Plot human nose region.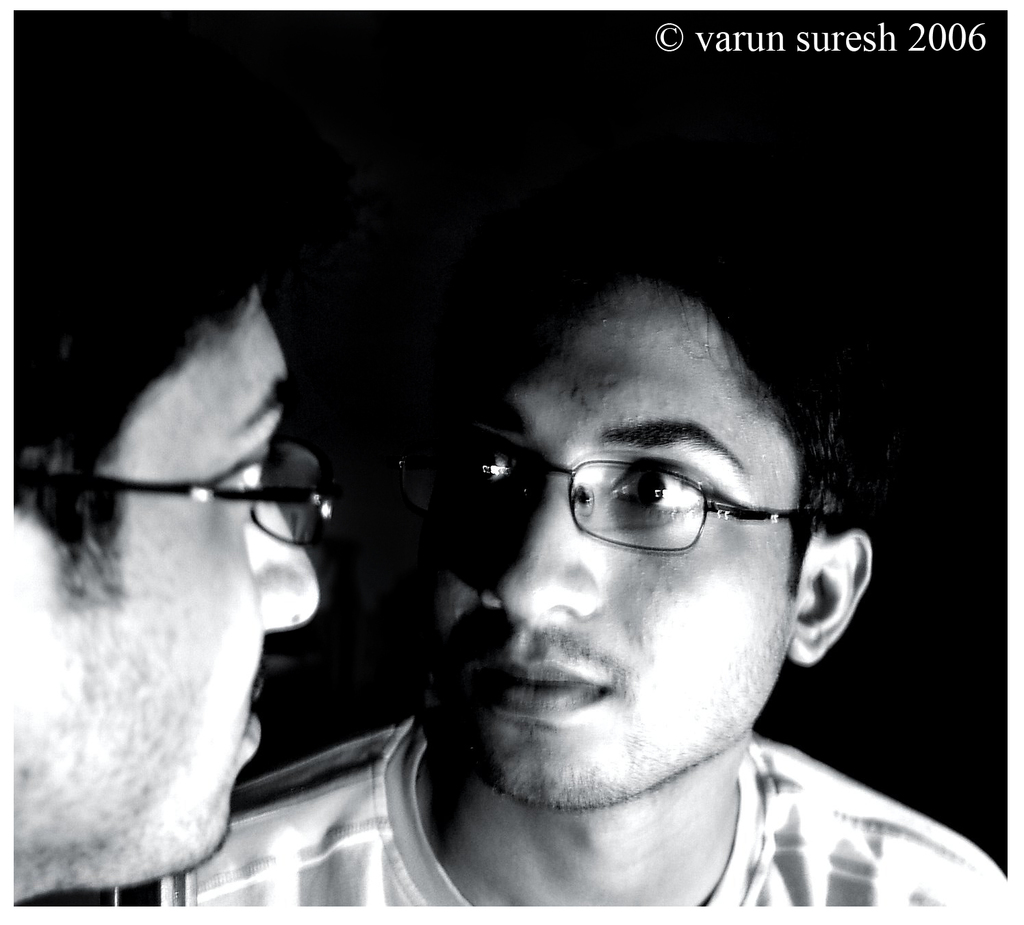
Plotted at bbox=[240, 502, 327, 624].
